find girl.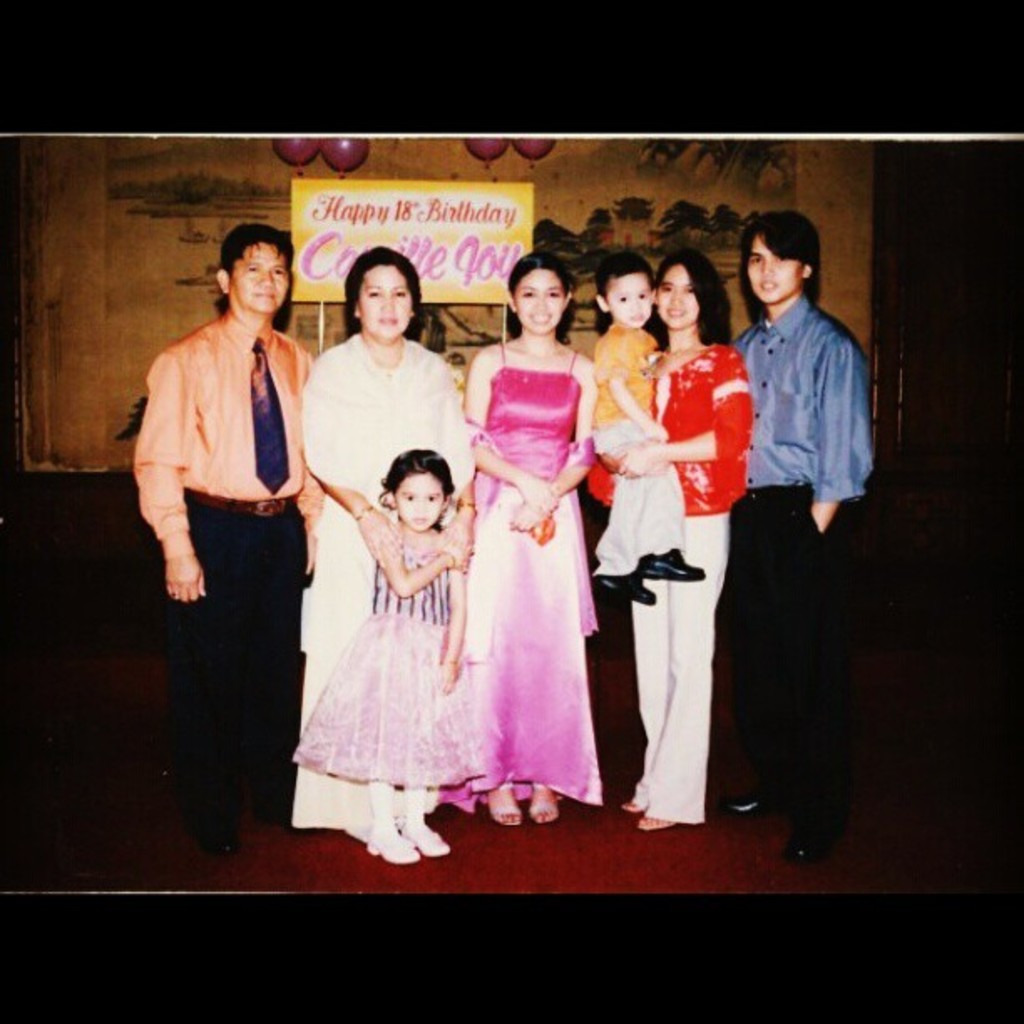
296, 445, 487, 855.
